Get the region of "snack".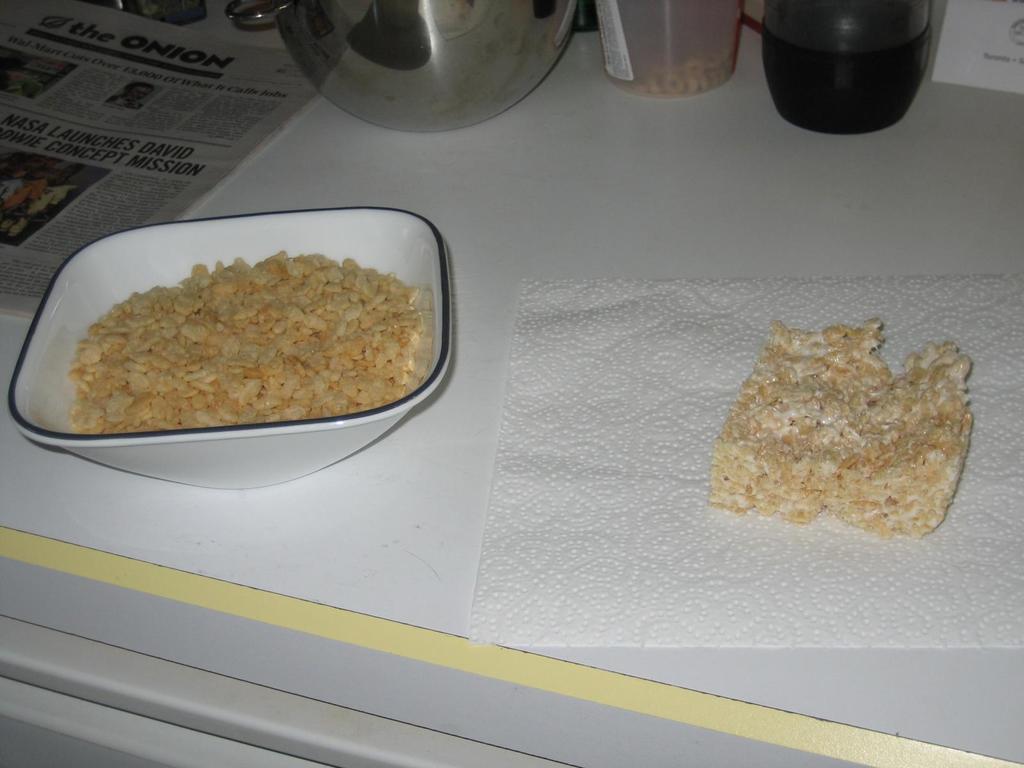
bbox=[700, 305, 981, 540].
